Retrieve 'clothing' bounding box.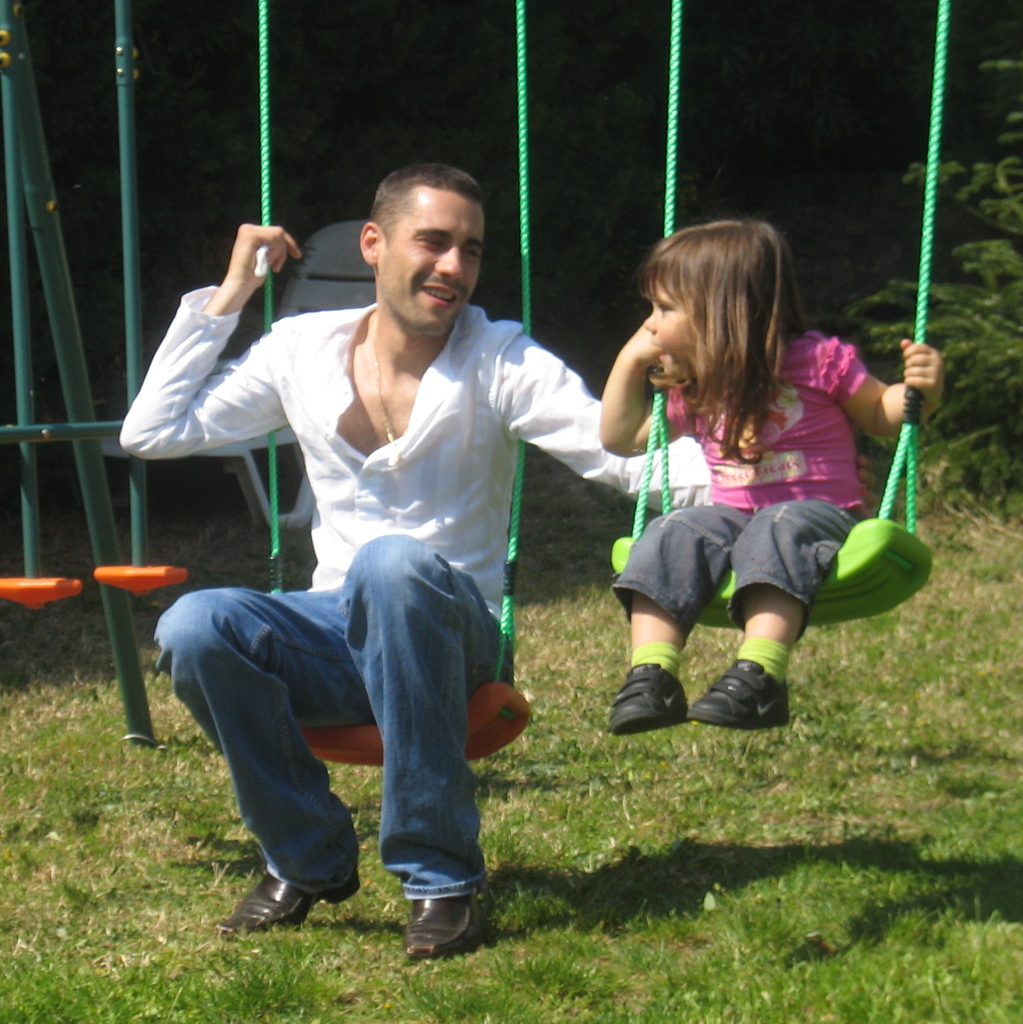
Bounding box: Rect(117, 280, 720, 896).
